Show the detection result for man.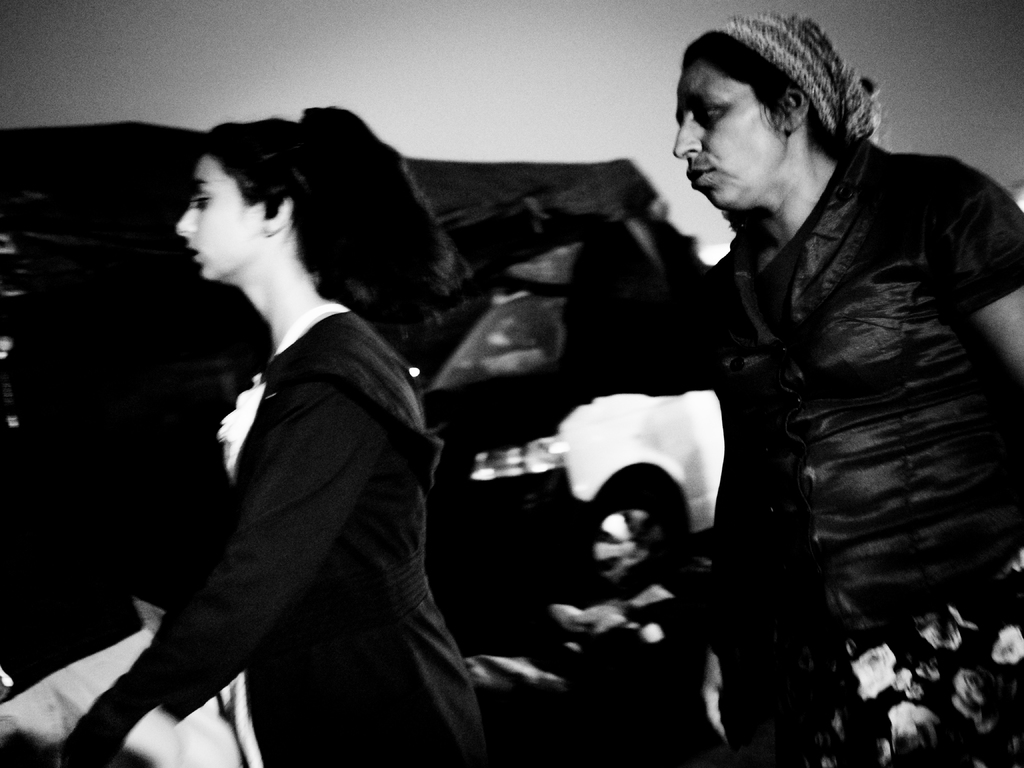
BBox(552, 13, 1016, 726).
